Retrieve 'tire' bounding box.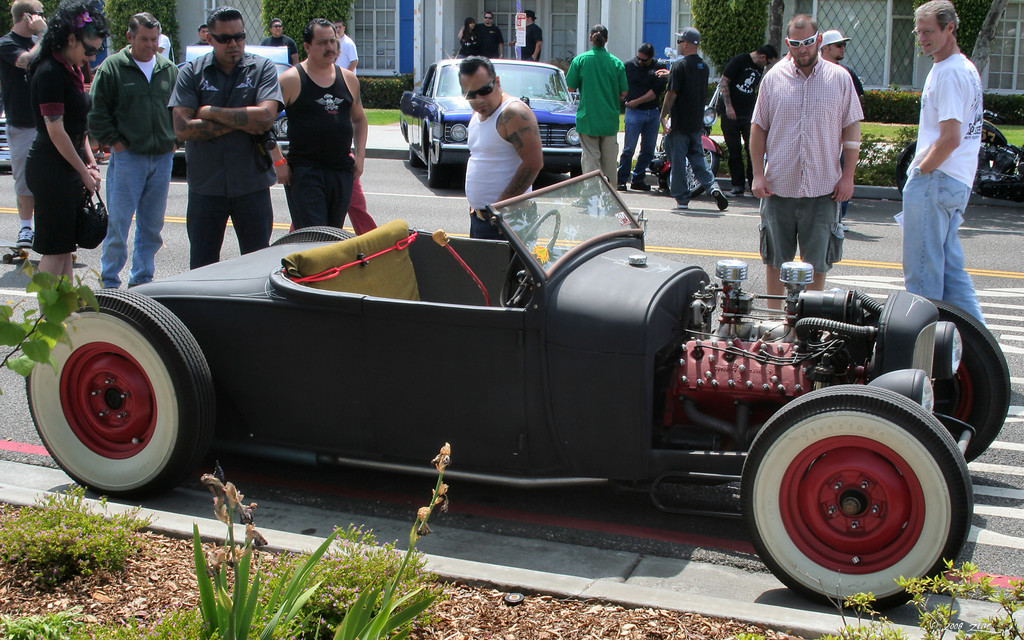
Bounding box: detection(25, 285, 216, 503).
